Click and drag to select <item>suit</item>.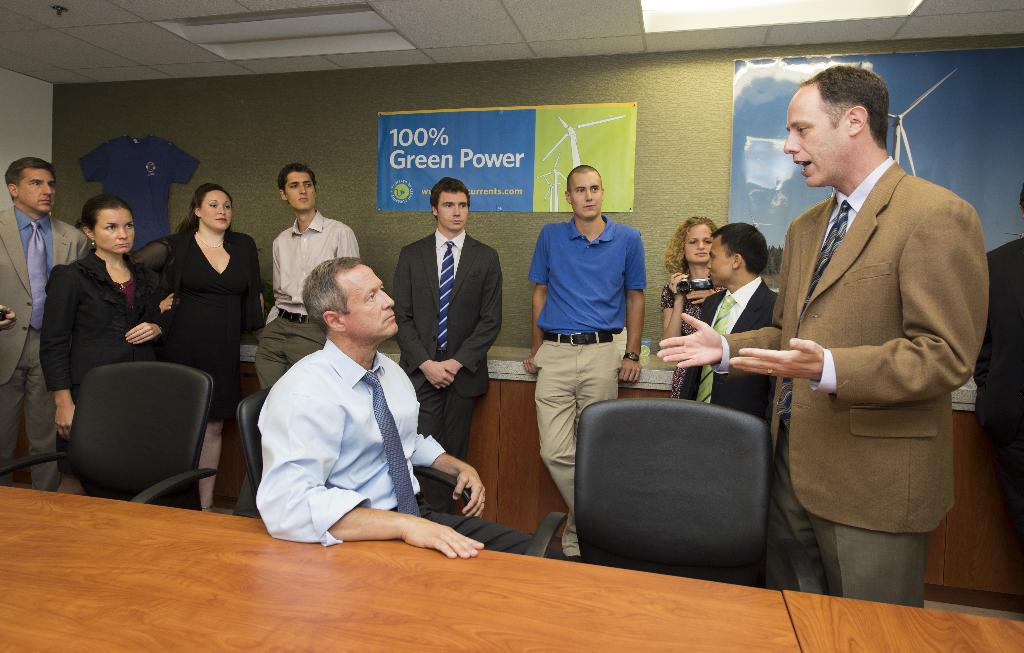
Selection: pyautogui.locateOnScreen(0, 197, 90, 497).
